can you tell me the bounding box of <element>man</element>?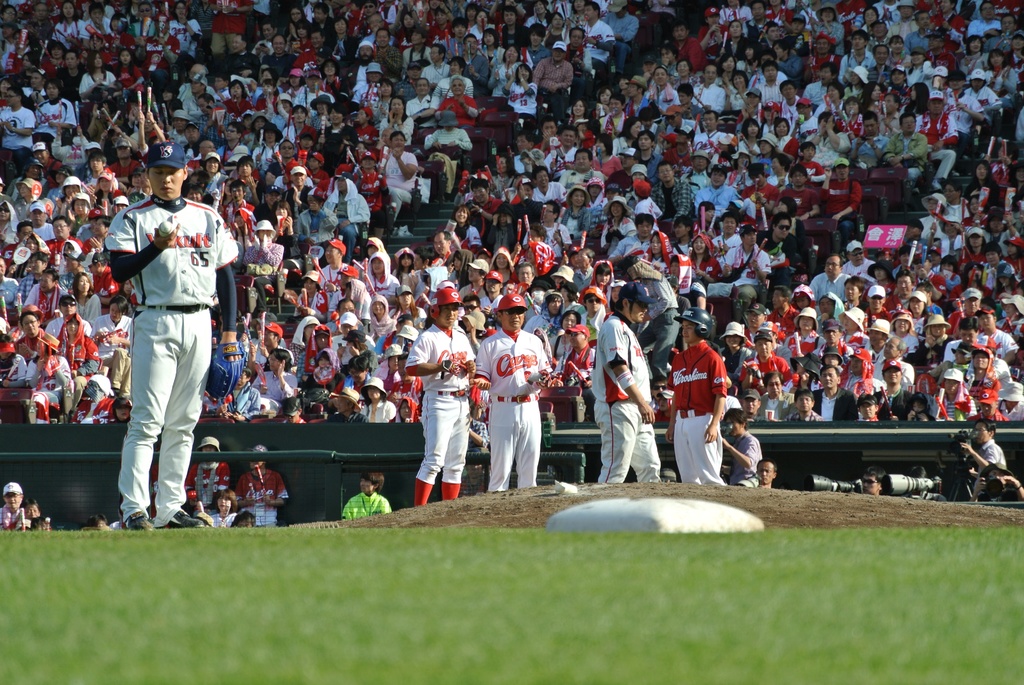
[230,509,257,528].
